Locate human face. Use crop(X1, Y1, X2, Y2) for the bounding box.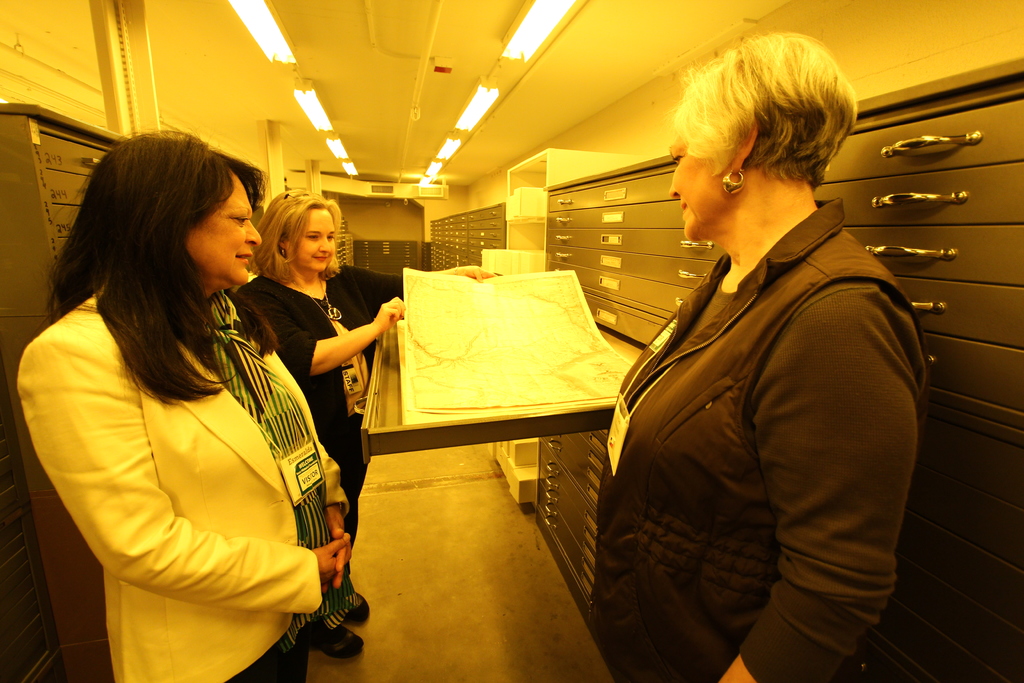
crop(185, 172, 262, 286).
